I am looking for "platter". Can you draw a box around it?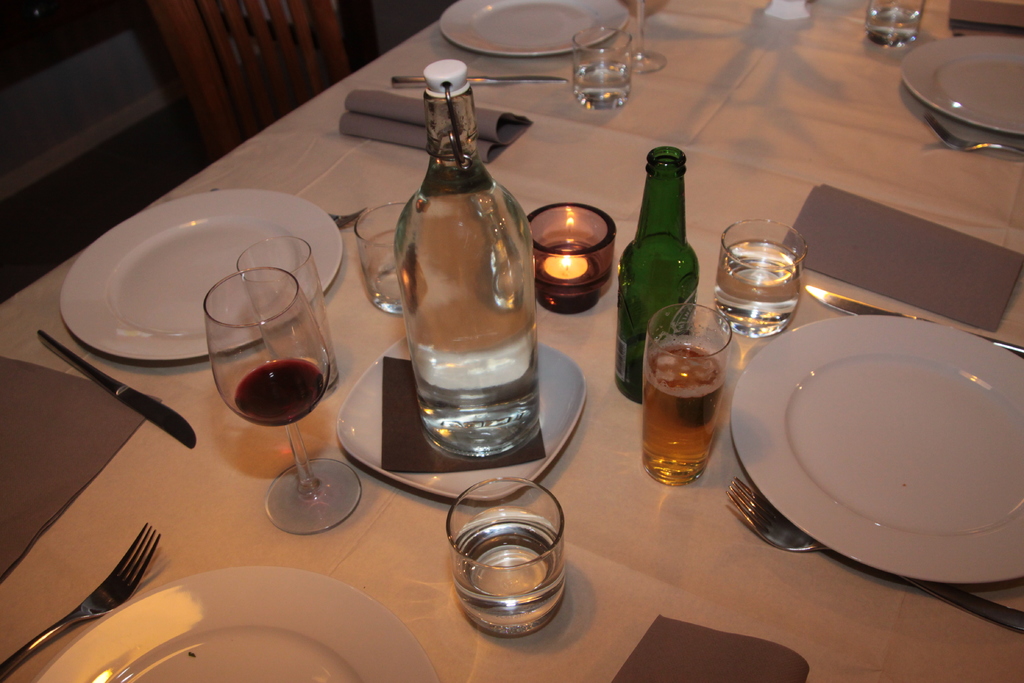
Sure, the bounding box is bbox(34, 566, 451, 682).
